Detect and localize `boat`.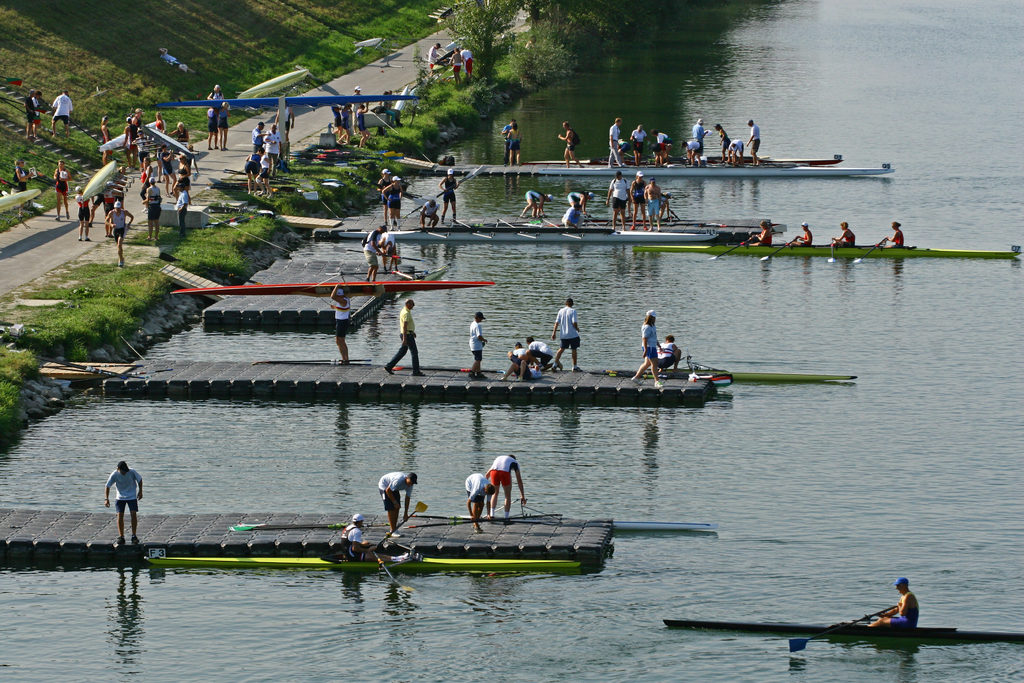
Localized at 640, 242, 1020, 262.
